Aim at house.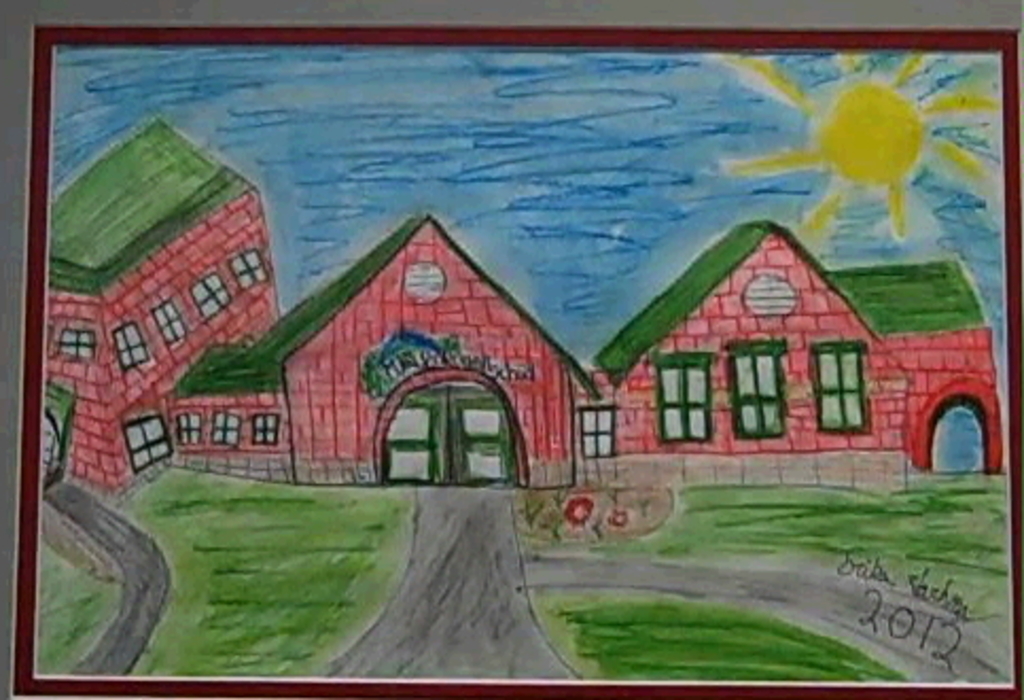
Aimed at rect(604, 210, 990, 511).
